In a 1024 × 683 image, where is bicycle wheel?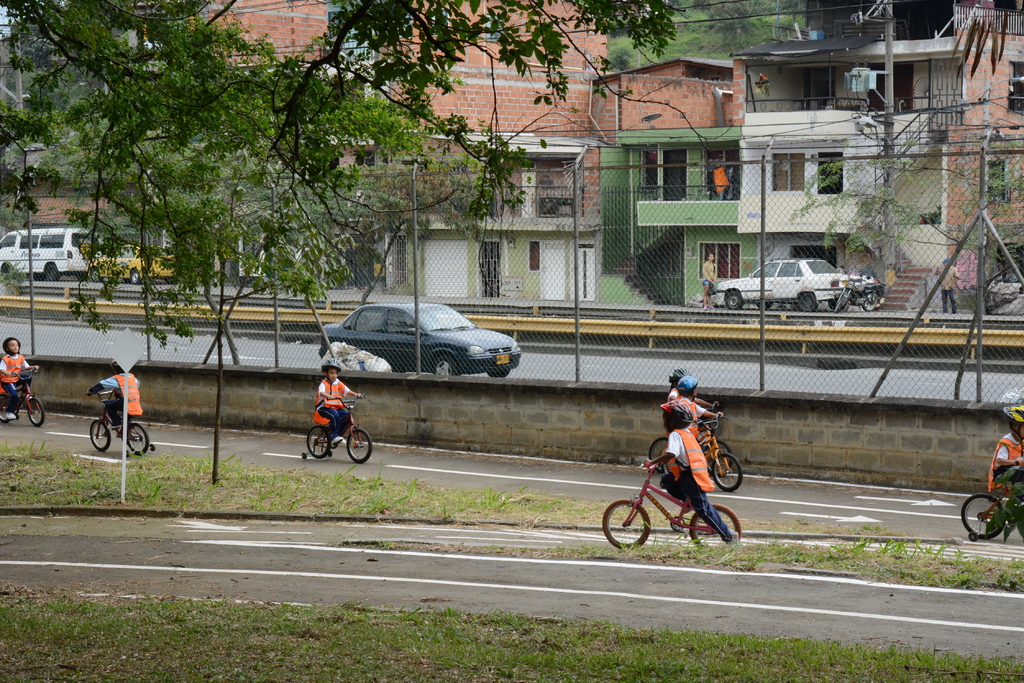
left=346, top=430, right=372, bottom=467.
